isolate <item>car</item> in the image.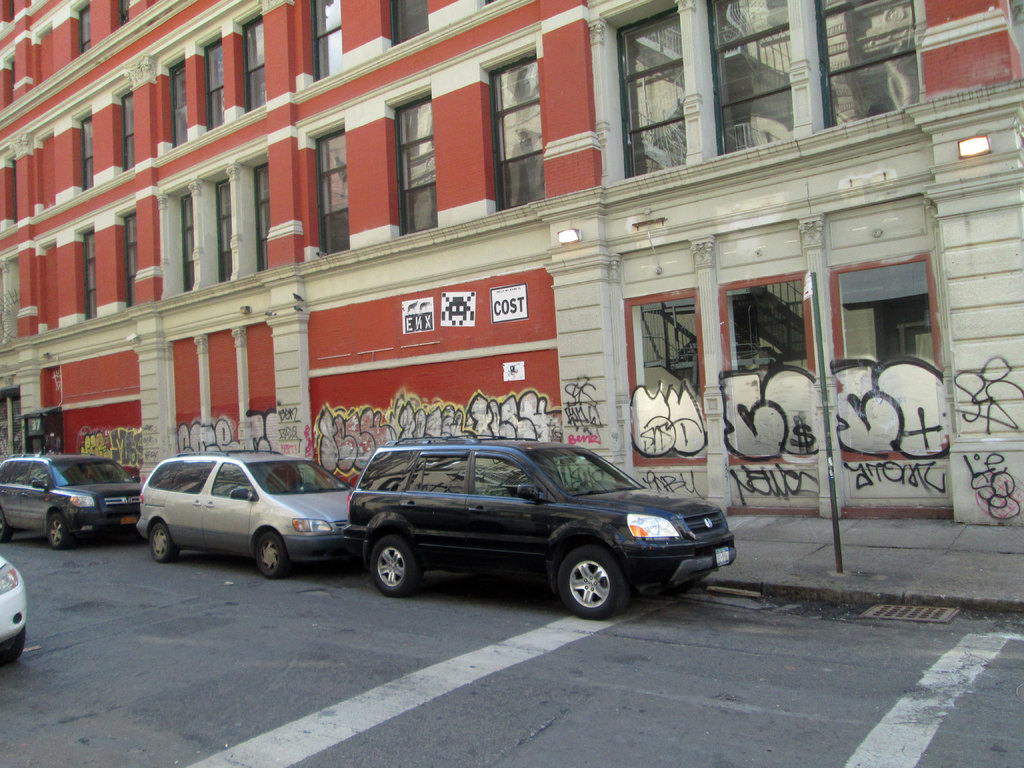
Isolated region: rect(319, 433, 743, 619).
